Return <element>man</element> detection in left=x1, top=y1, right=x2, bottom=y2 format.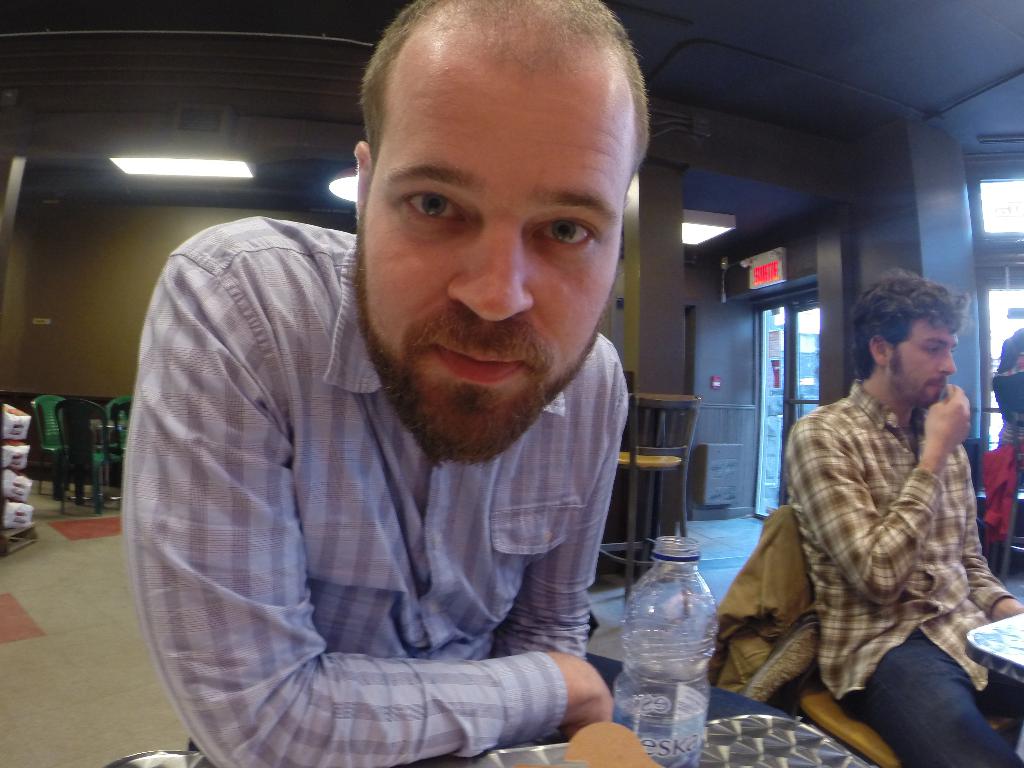
left=120, top=0, right=613, bottom=767.
